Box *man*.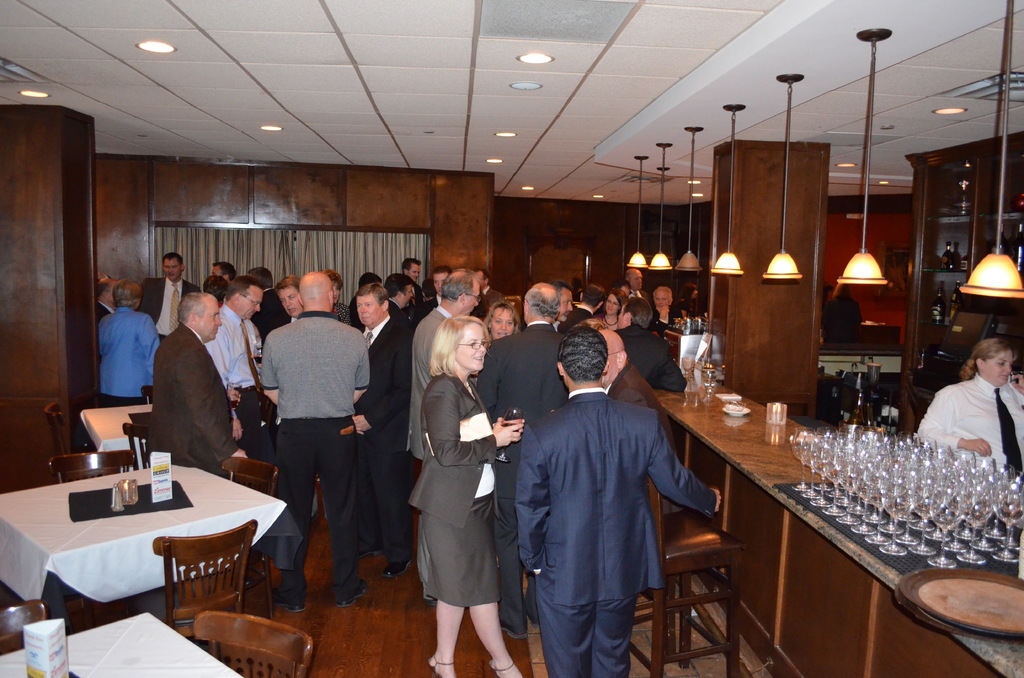
x1=616 y1=298 x2=682 y2=387.
